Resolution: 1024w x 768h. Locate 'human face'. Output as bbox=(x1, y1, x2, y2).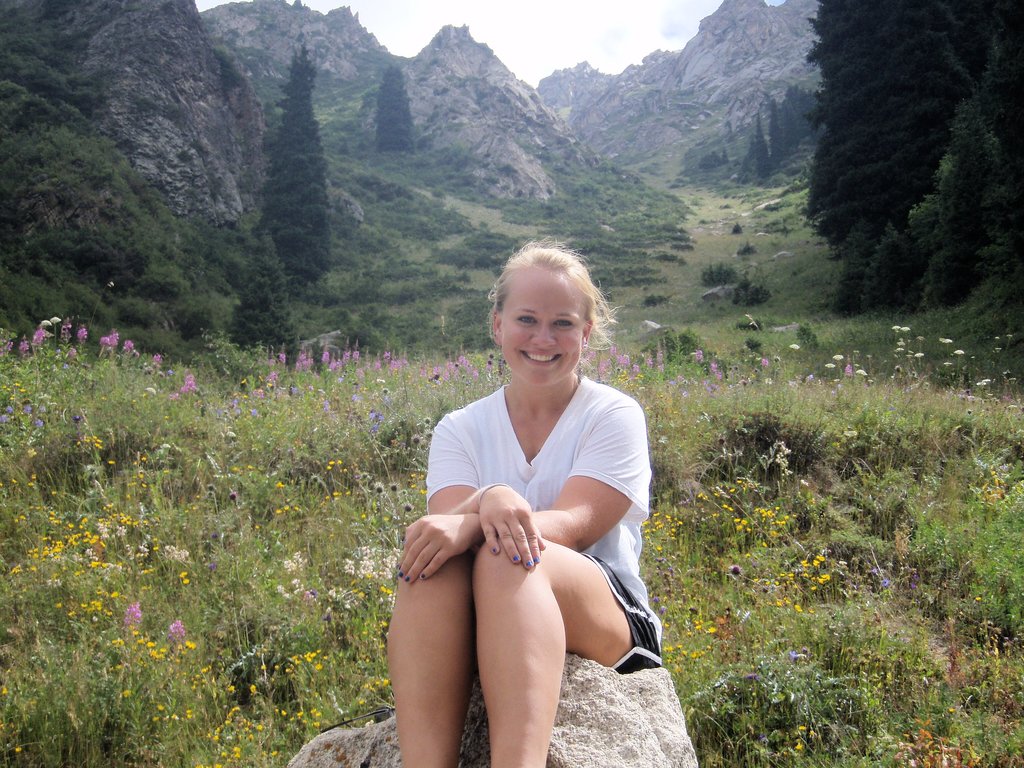
bbox=(499, 266, 584, 387).
